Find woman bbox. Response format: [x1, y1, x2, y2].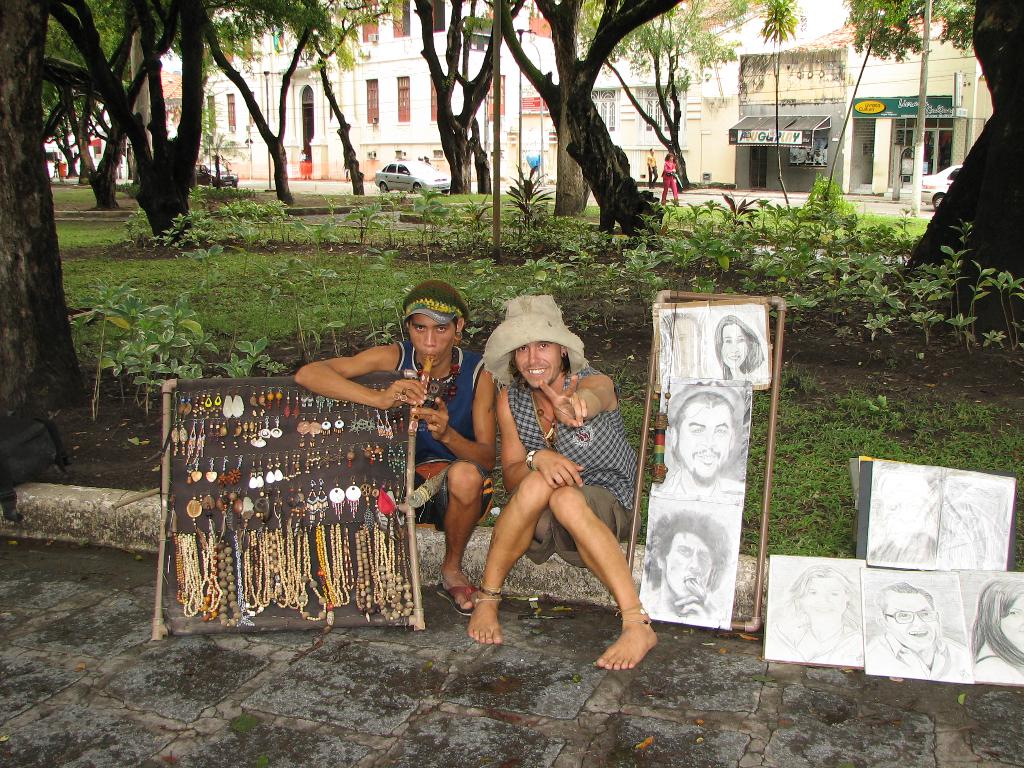
[660, 153, 677, 207].
